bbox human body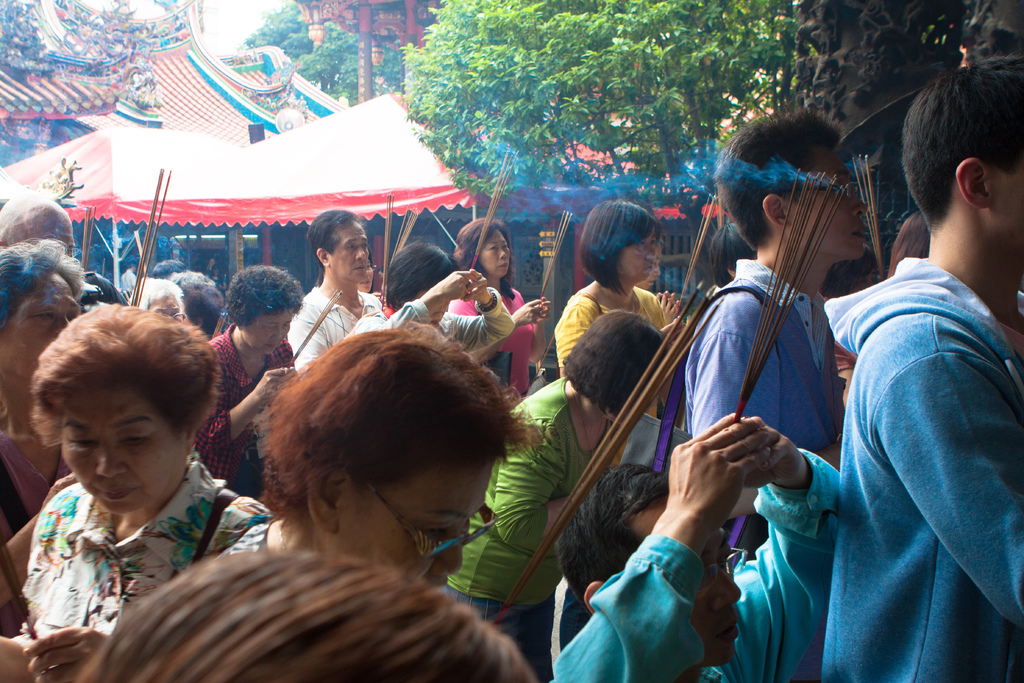
<box>0,438,71,636</box>
